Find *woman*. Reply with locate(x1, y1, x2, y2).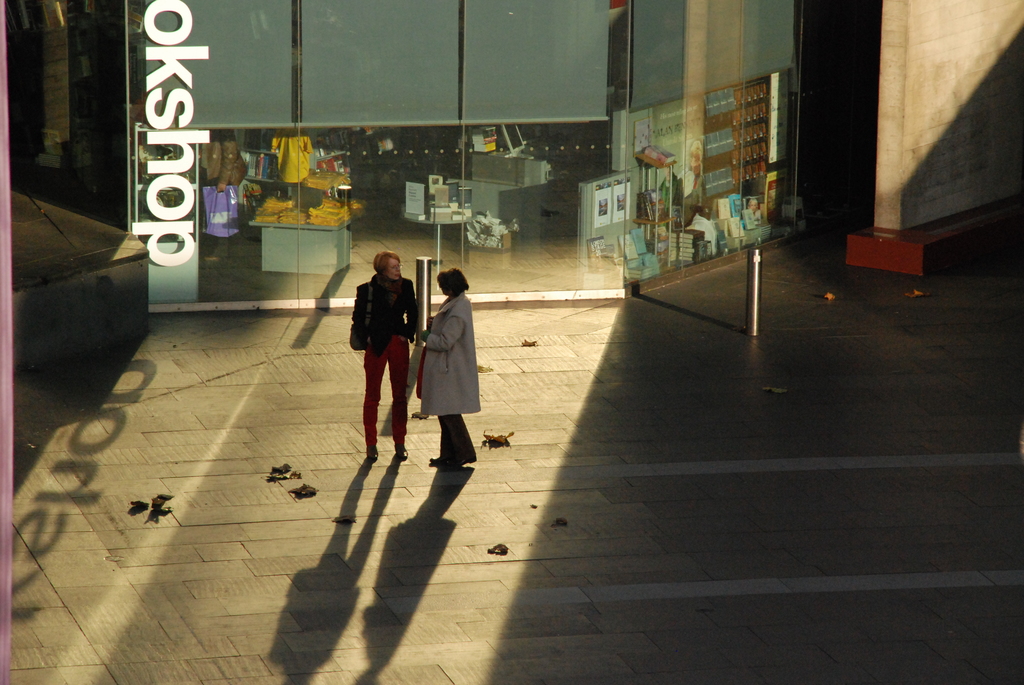
locate(349, 250, 417, 457).
